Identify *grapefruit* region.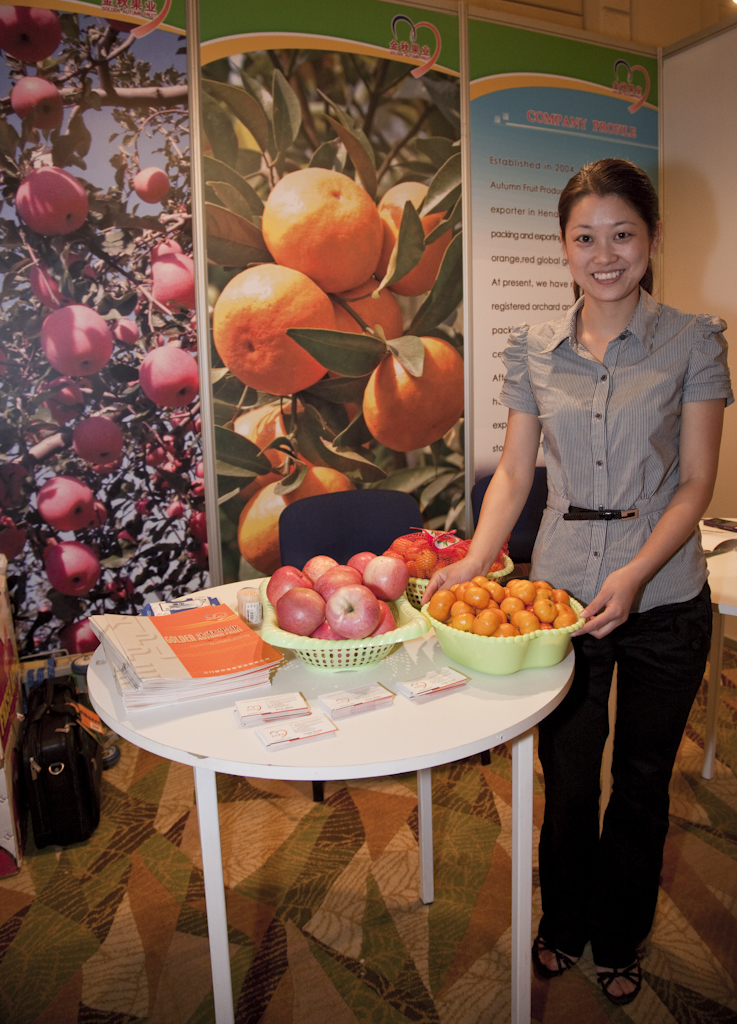
Region: [x1=323, y1=269, x2=403, y2=377].
